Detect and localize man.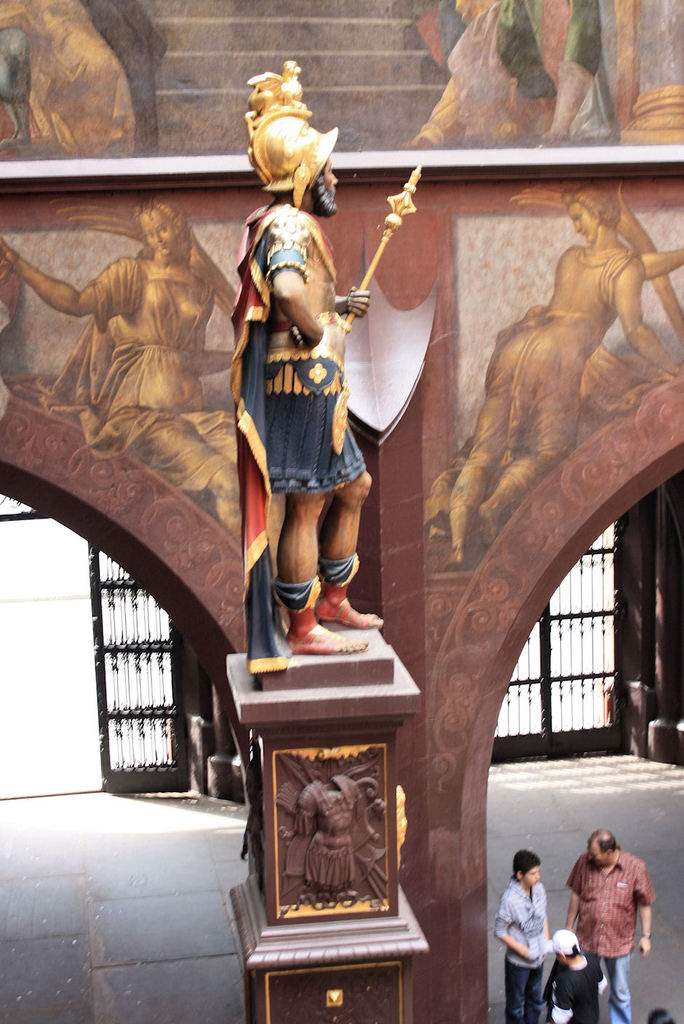
Localized at (x1=564, y1=825, x2=653, y2=1023).
